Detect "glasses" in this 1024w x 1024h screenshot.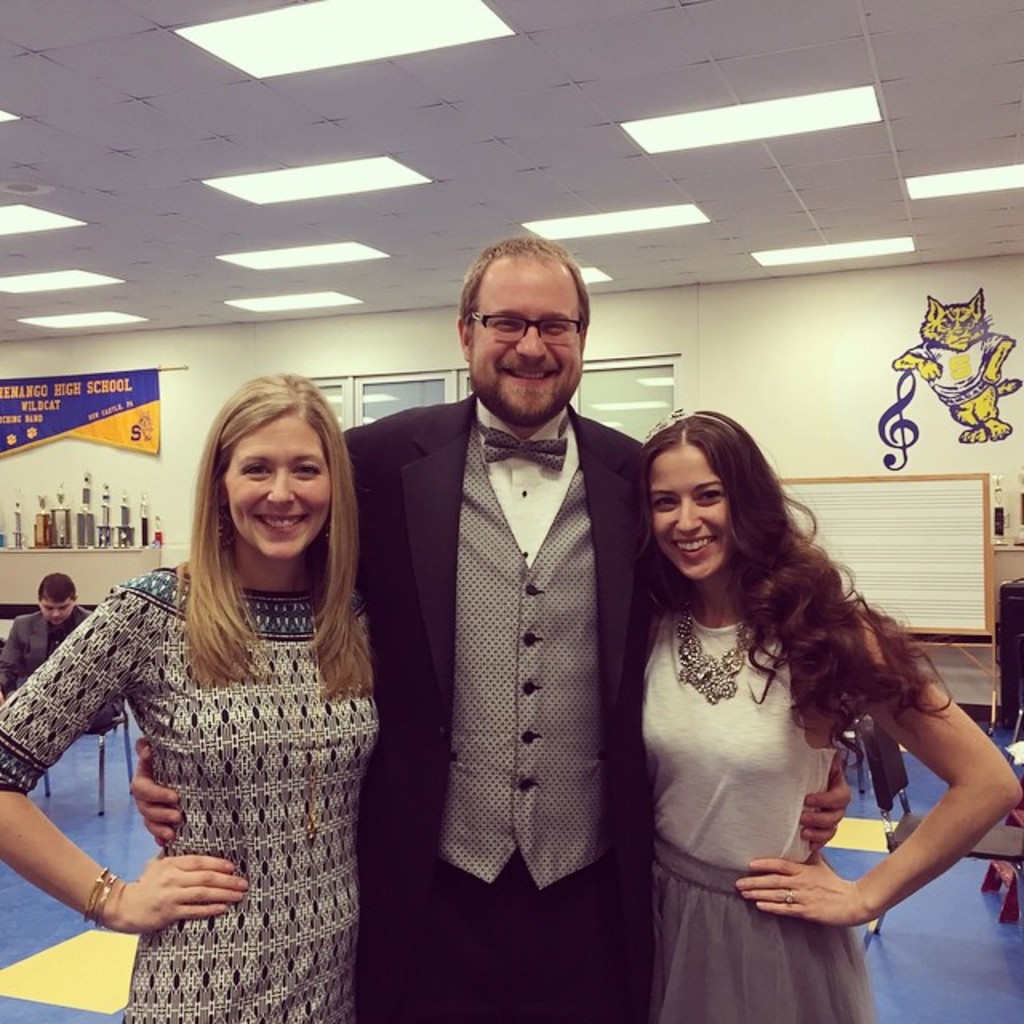
Detection: (left=467, top=309, right=584, bottom=349).
